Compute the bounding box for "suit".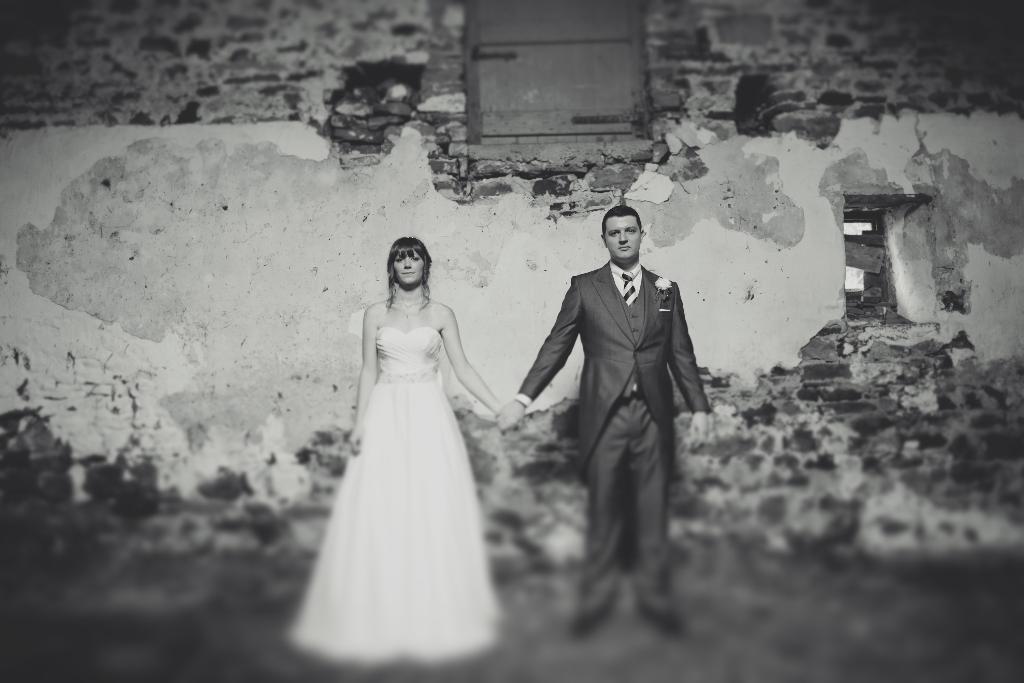
detection(532, 202, 706, 602).
